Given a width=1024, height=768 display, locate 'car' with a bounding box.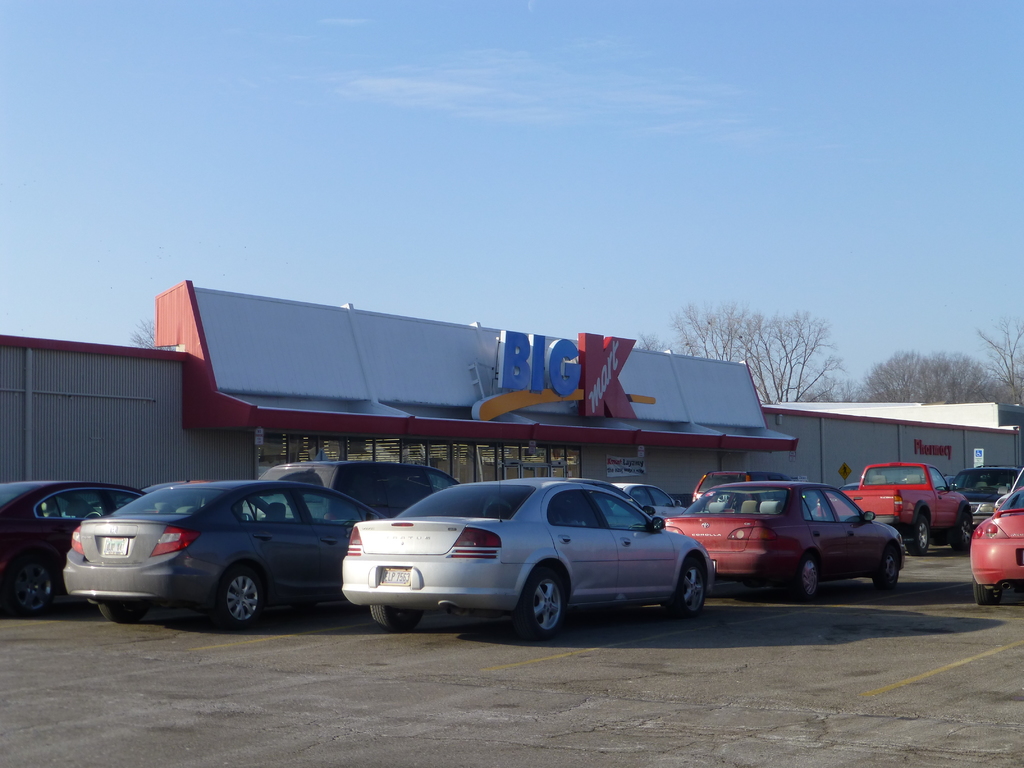
Located: locate(296, 483, 750, 641).
